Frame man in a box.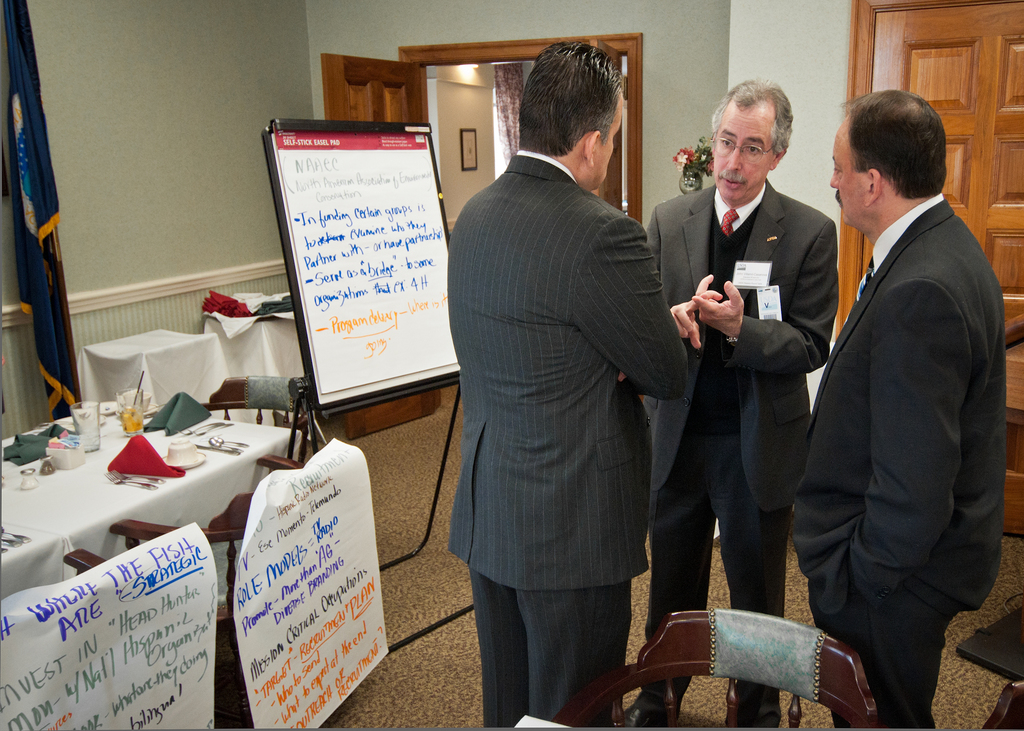
detection(791, 93, 1008, 730).
